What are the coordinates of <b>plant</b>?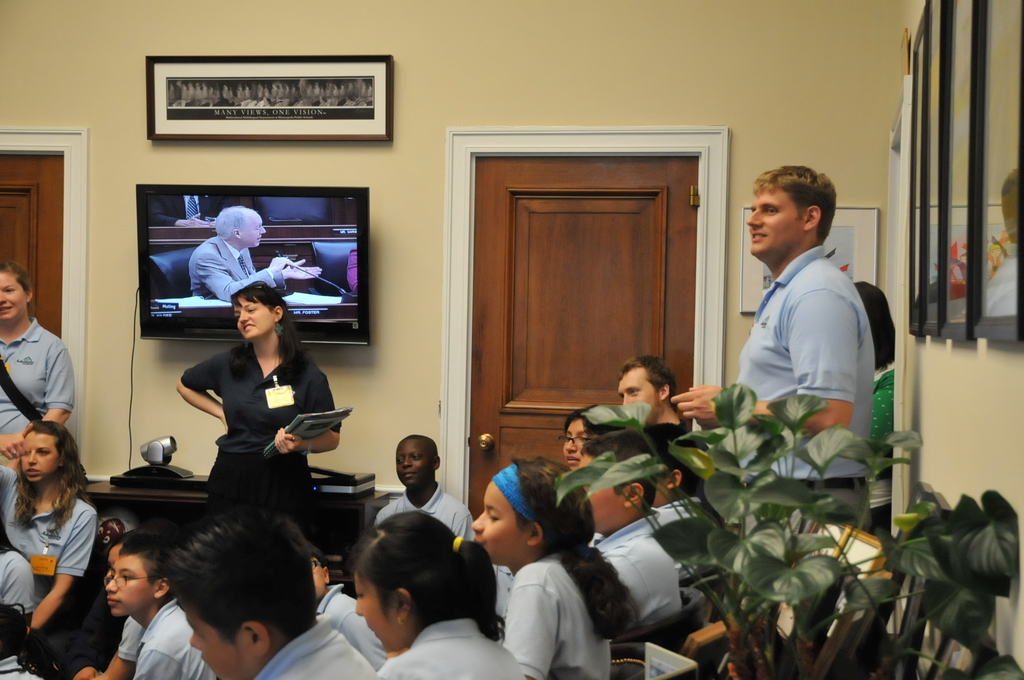
crop(554, 384, 1023, 679).
